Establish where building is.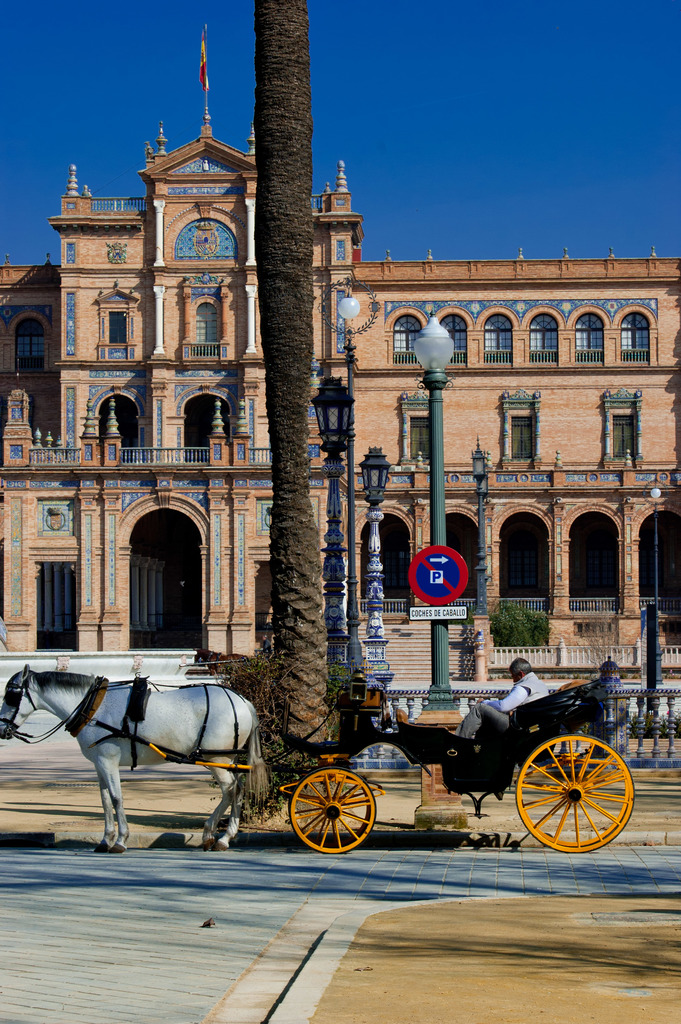
Established at [left=0, top=106, right=680, bottom=741].
